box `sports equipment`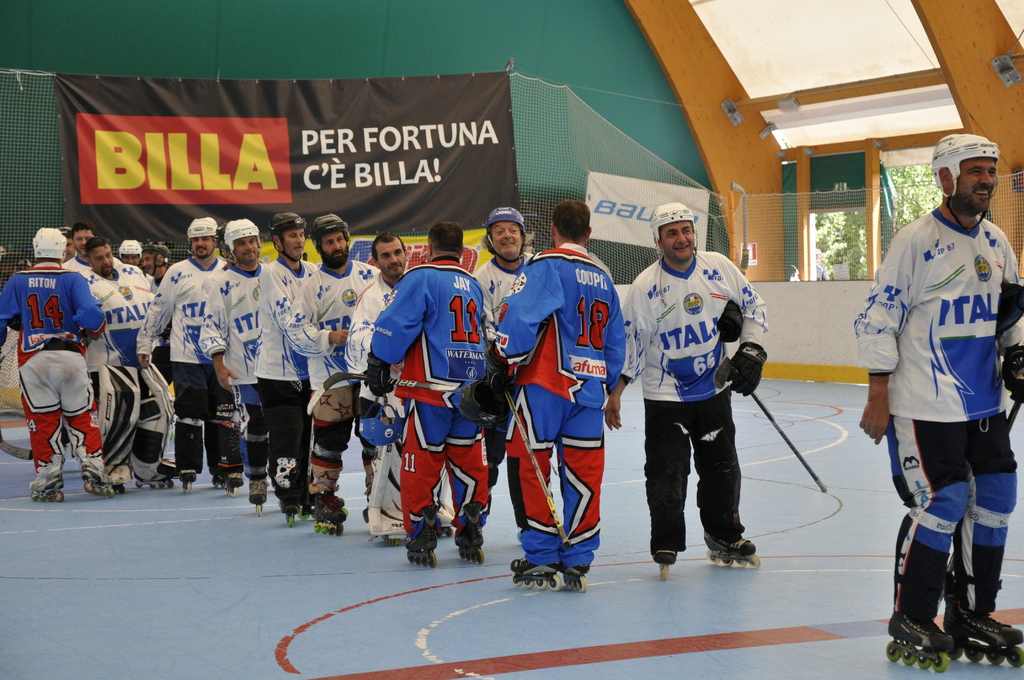
select_region(31, 227, 67, 259)
